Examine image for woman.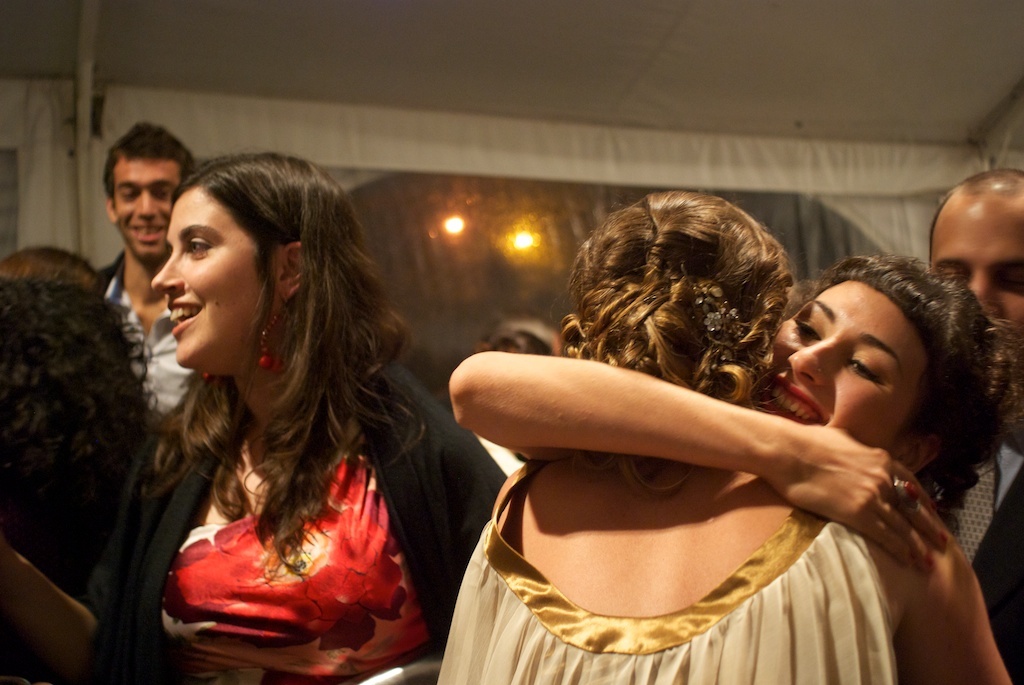
Examination result: (x1=452, y1=241, x2=1009, y2=581).
